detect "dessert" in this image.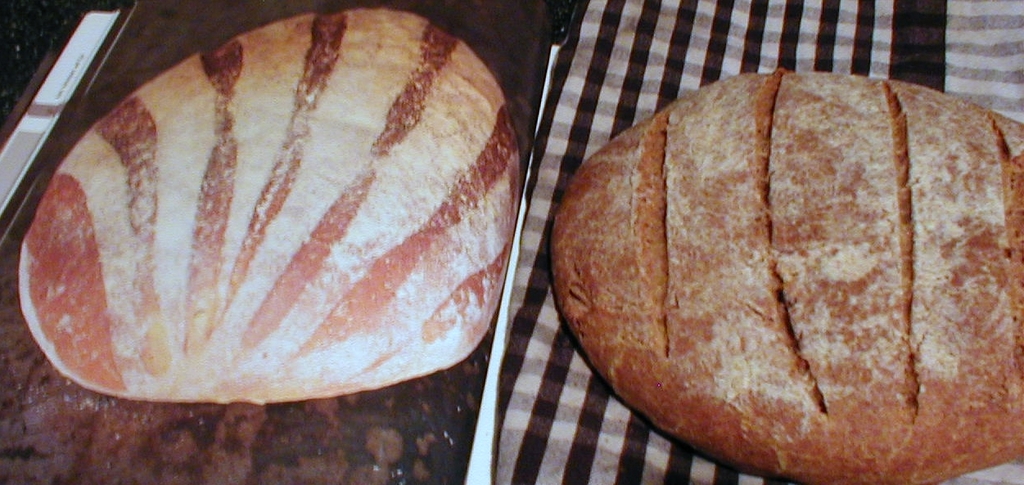
Detection: [left=552, top=65, right=1023, bottom=478].
